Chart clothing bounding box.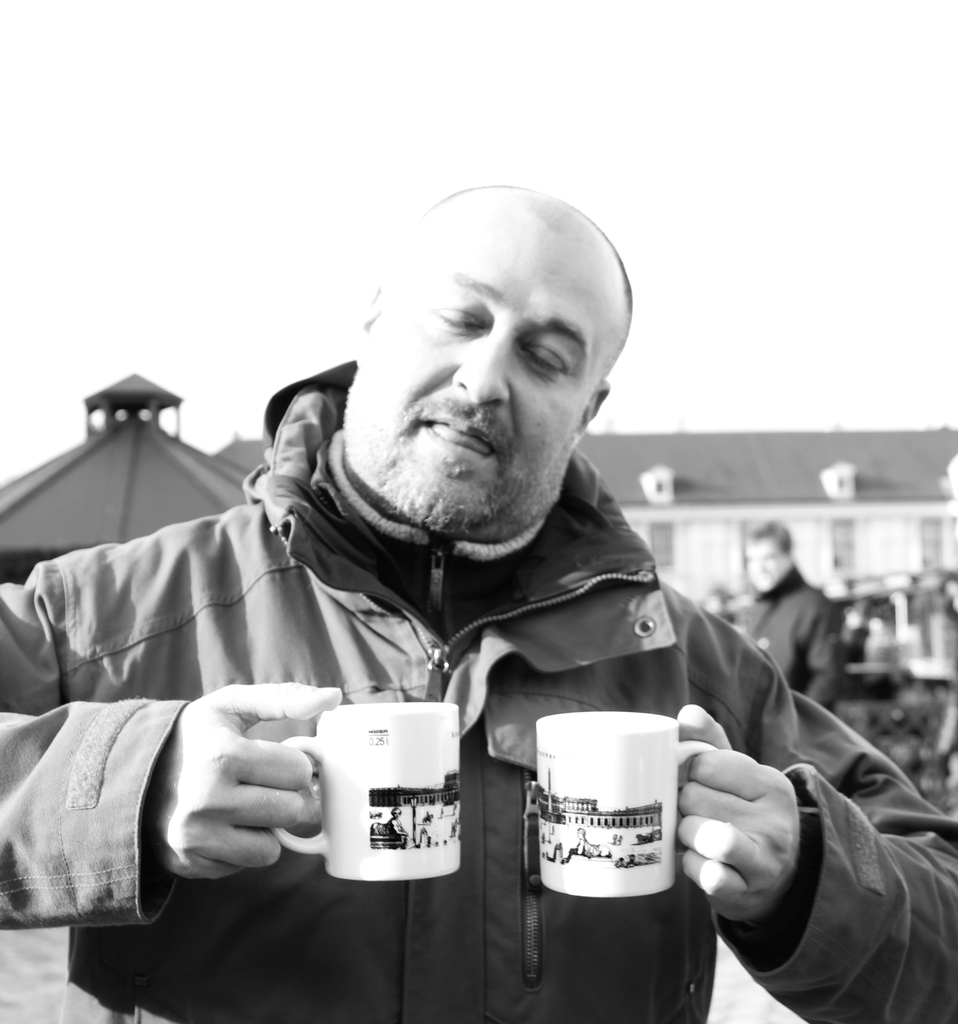
Charted: 85 436 799 1014.
